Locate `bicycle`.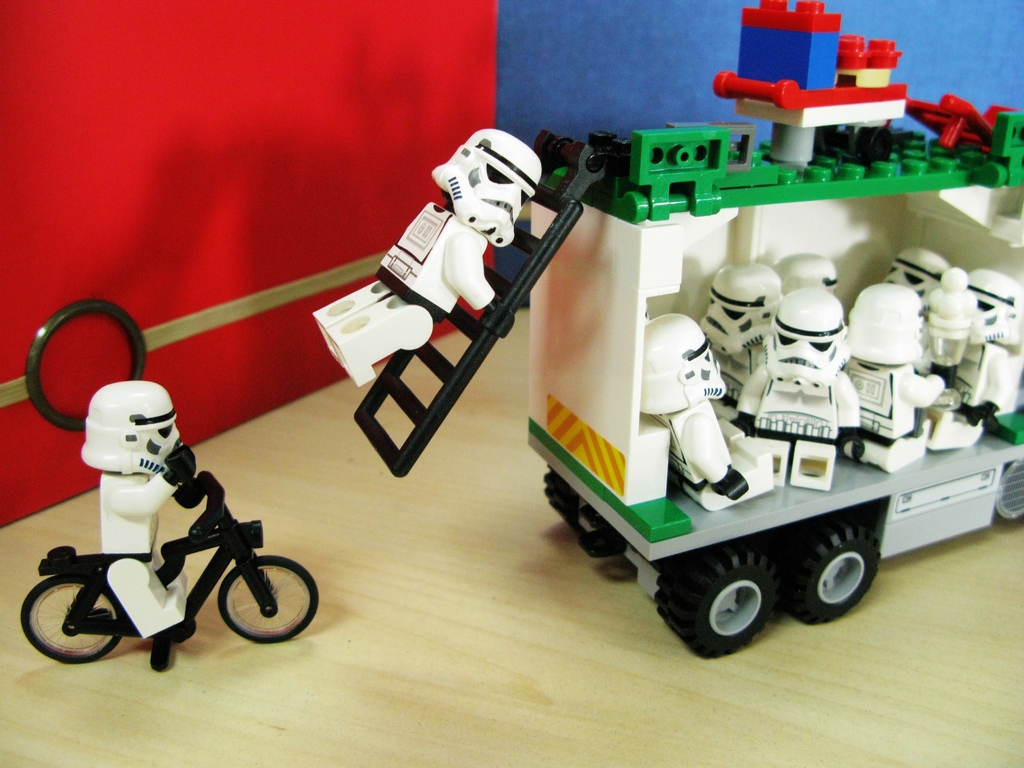
Bounding box: pyautogui.locateOnScreen(17, 459, 319, 661).
